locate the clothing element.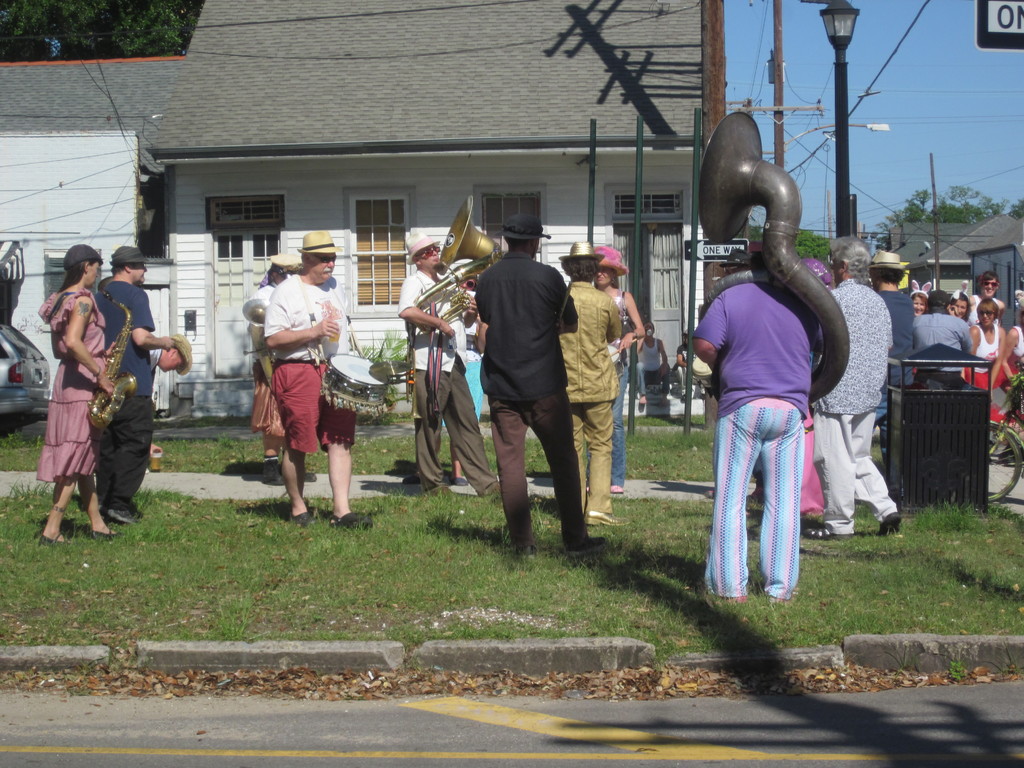
Element bbox: locate(912, 300, 963, 365).
